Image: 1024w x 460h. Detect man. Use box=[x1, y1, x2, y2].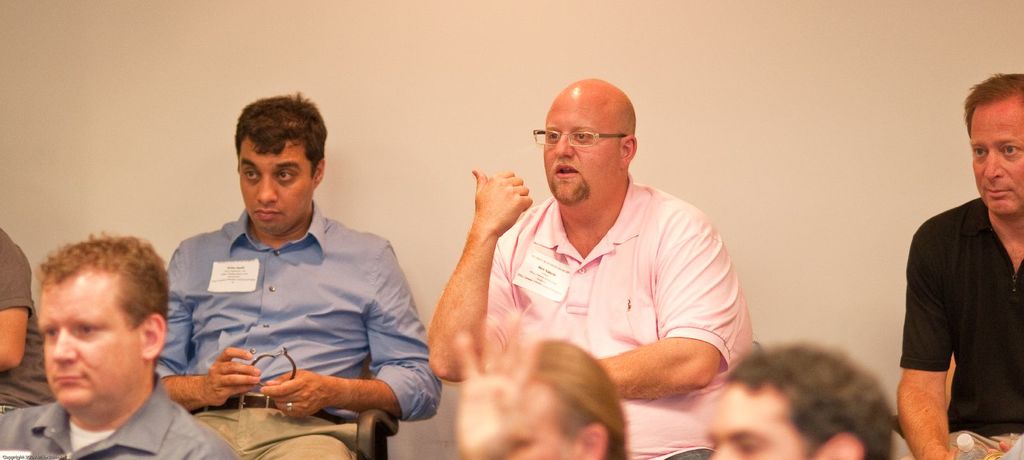
box=[426, 79, 753, 459].
